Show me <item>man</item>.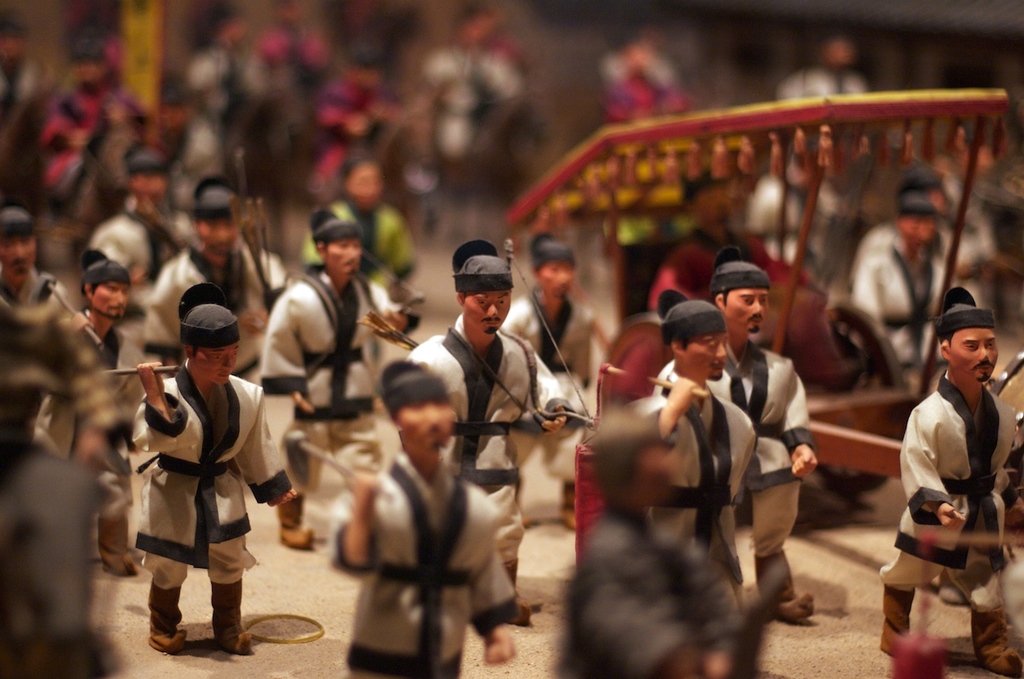
<item>man</item> is here: region(850, 196, 960, 408).
